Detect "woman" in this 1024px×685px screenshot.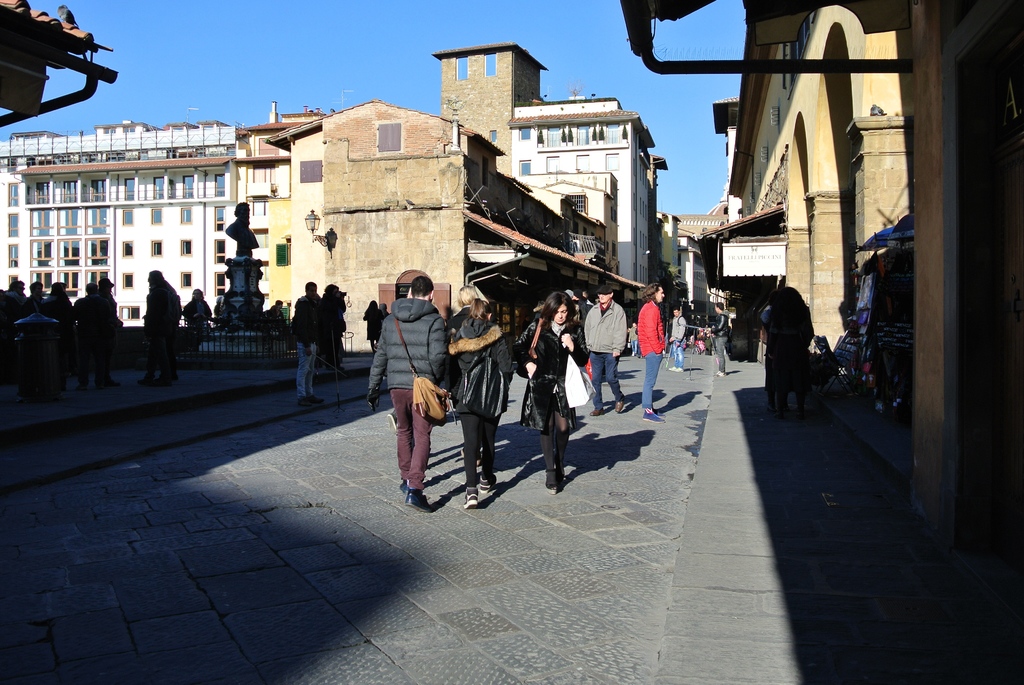
Detection: box=[637, 275, 667, 422].
